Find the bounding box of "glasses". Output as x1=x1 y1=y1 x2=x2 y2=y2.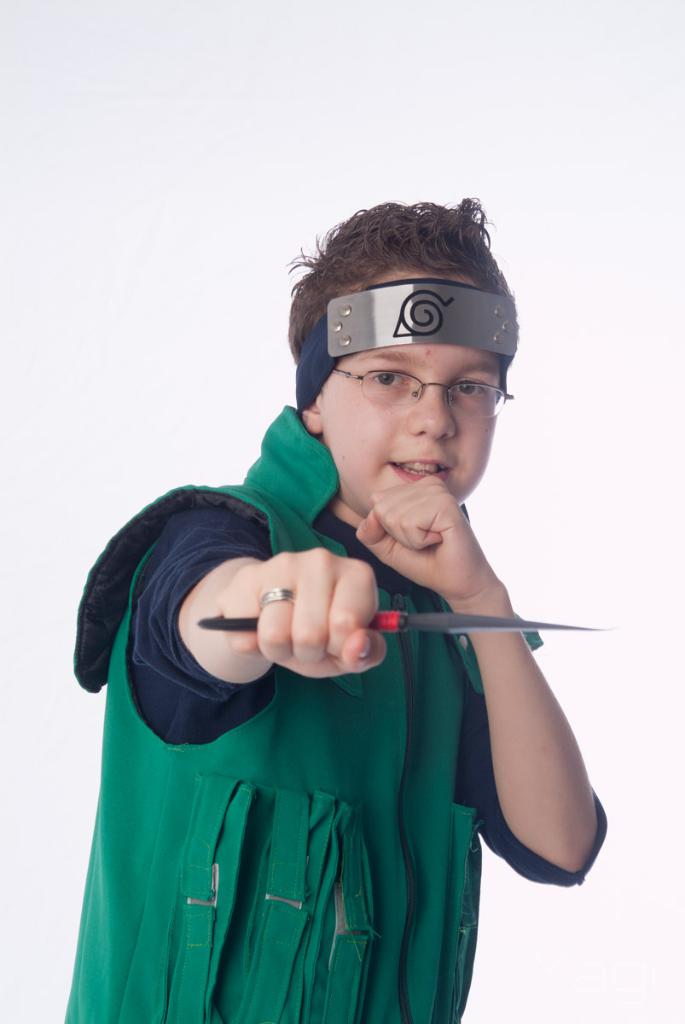
x1=329 y1=370 x2=513 y2=420.
